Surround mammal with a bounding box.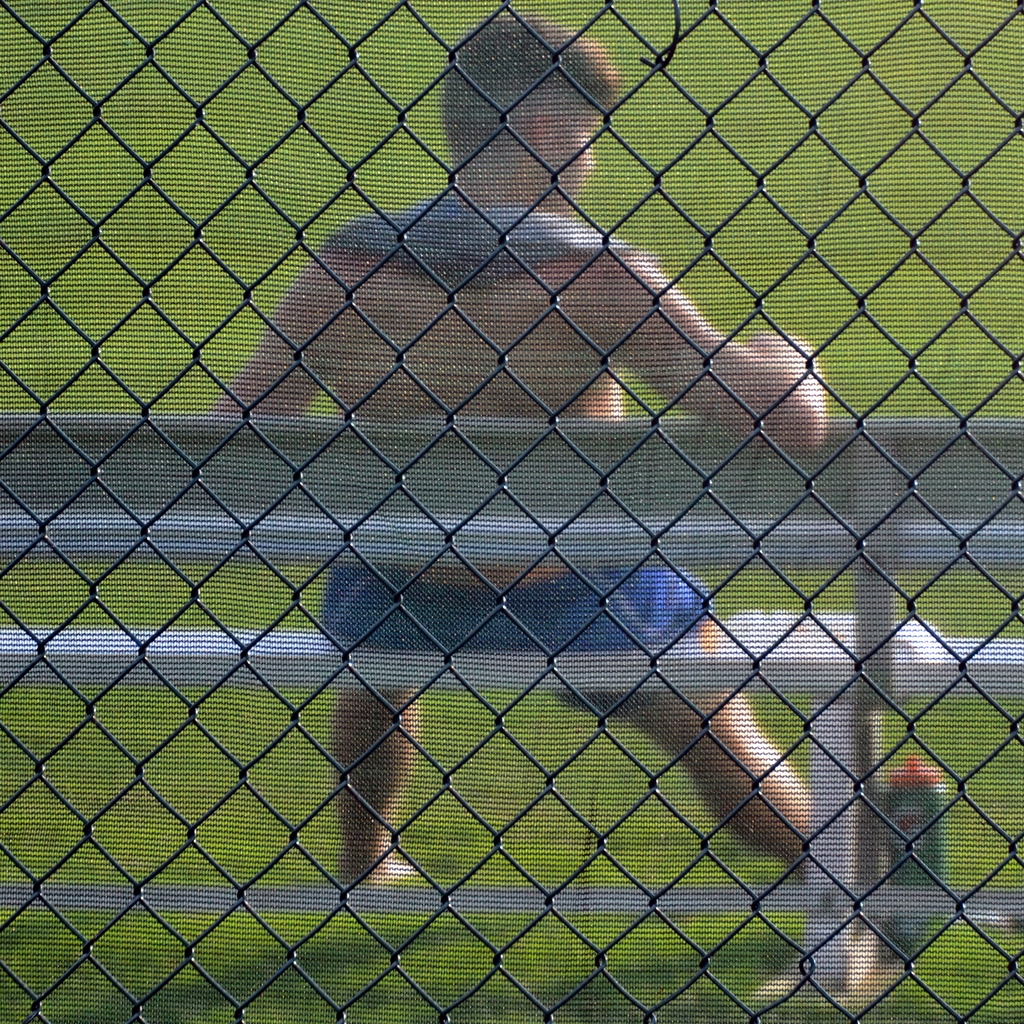
bbox(59, 166, 859, 1021).
